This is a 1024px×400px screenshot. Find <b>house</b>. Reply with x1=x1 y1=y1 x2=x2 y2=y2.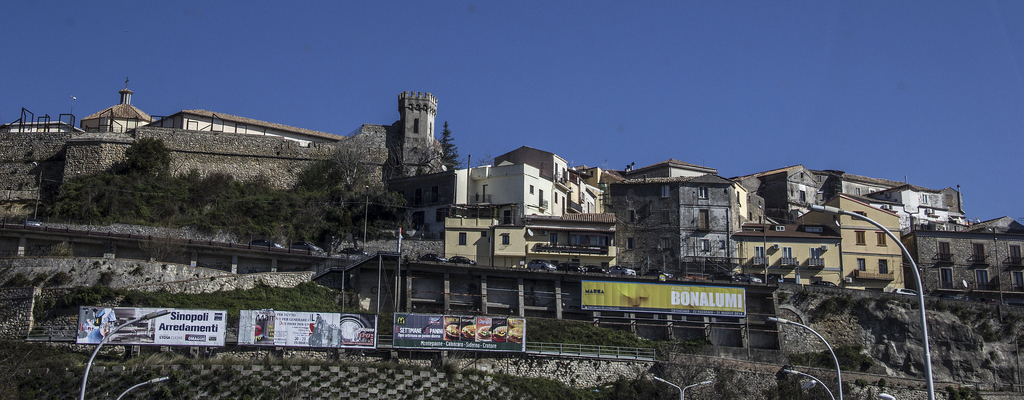
x1=492 y1=222 x2=619 y2=270.
